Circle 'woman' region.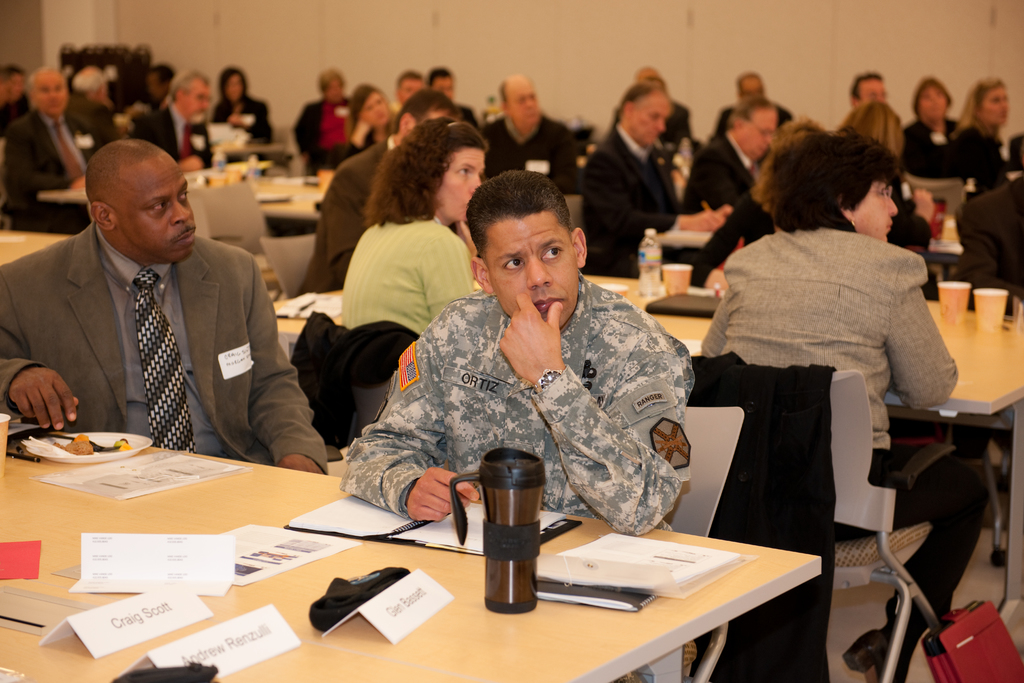
Region: rect(696, 129, 981, 682).
